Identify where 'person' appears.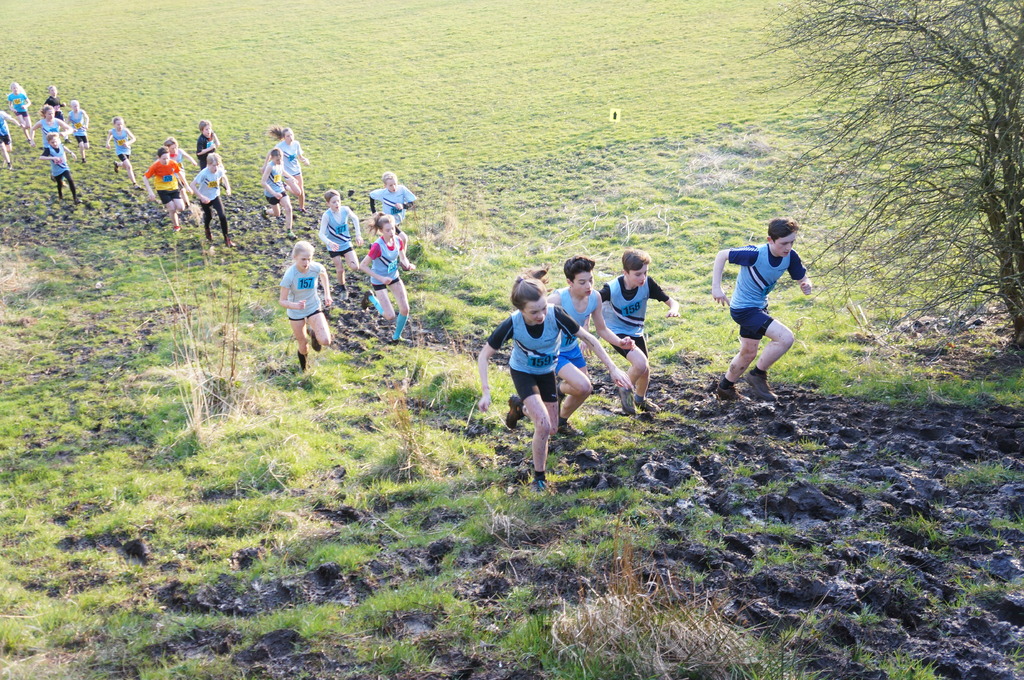
Appears at <region>43, 129, 79, 209</region>.
